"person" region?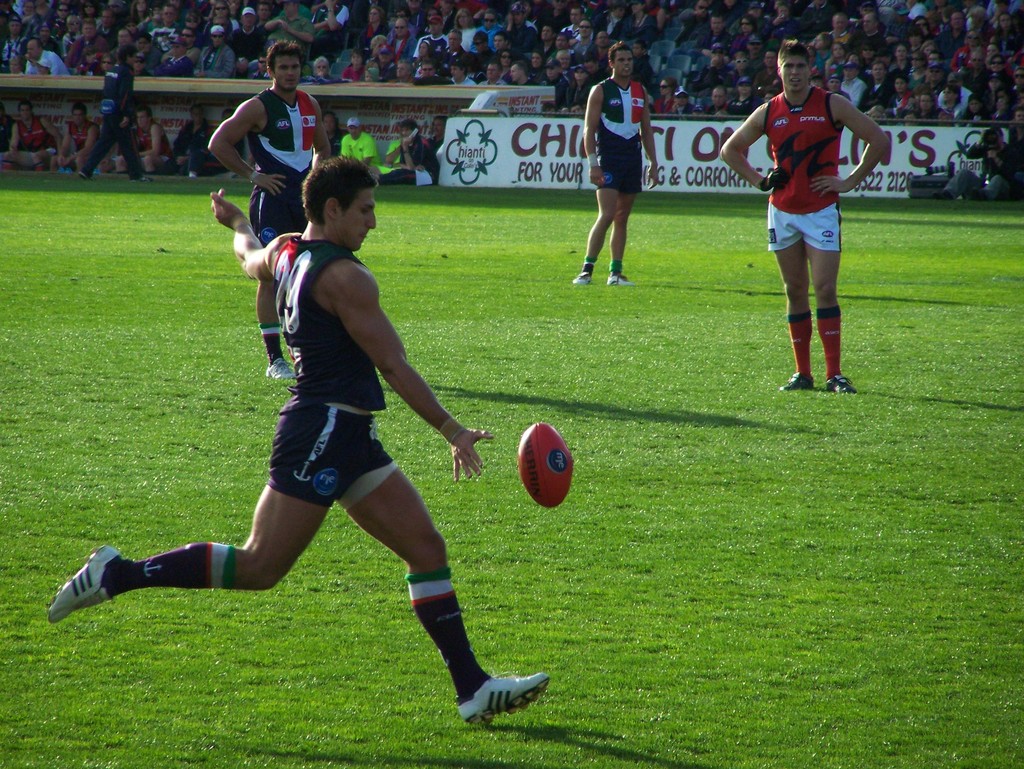
x1=388 y1=8 x2=417 y2=56
